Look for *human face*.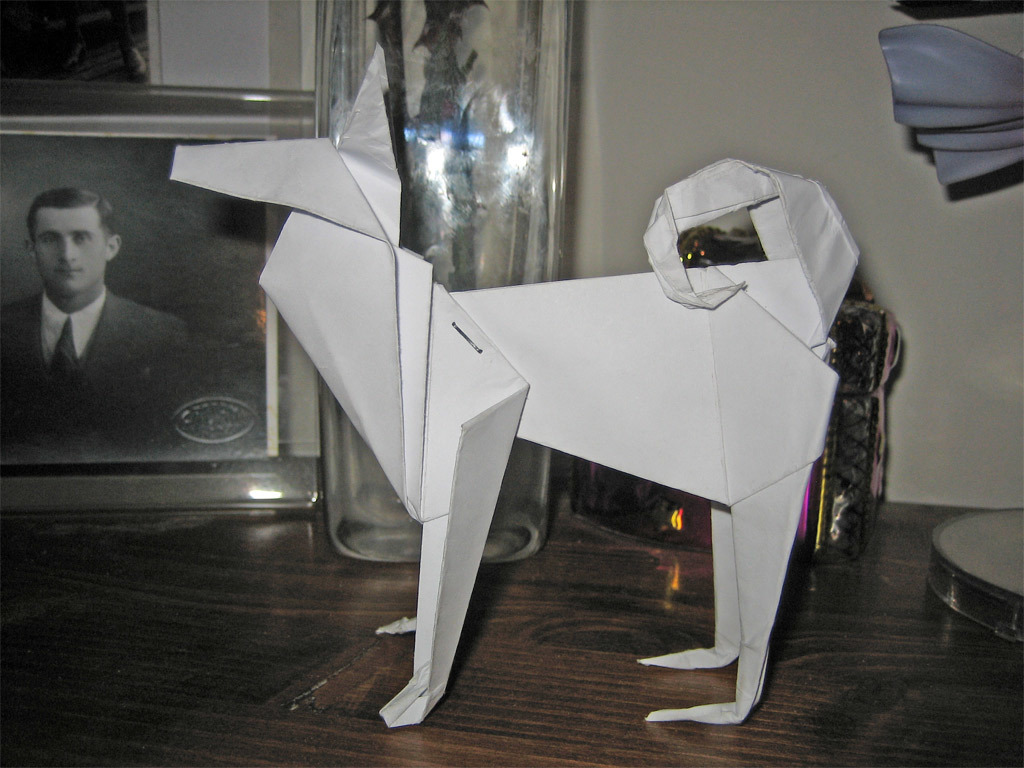
Found: <region>32, 205, 110, 295</region>.
